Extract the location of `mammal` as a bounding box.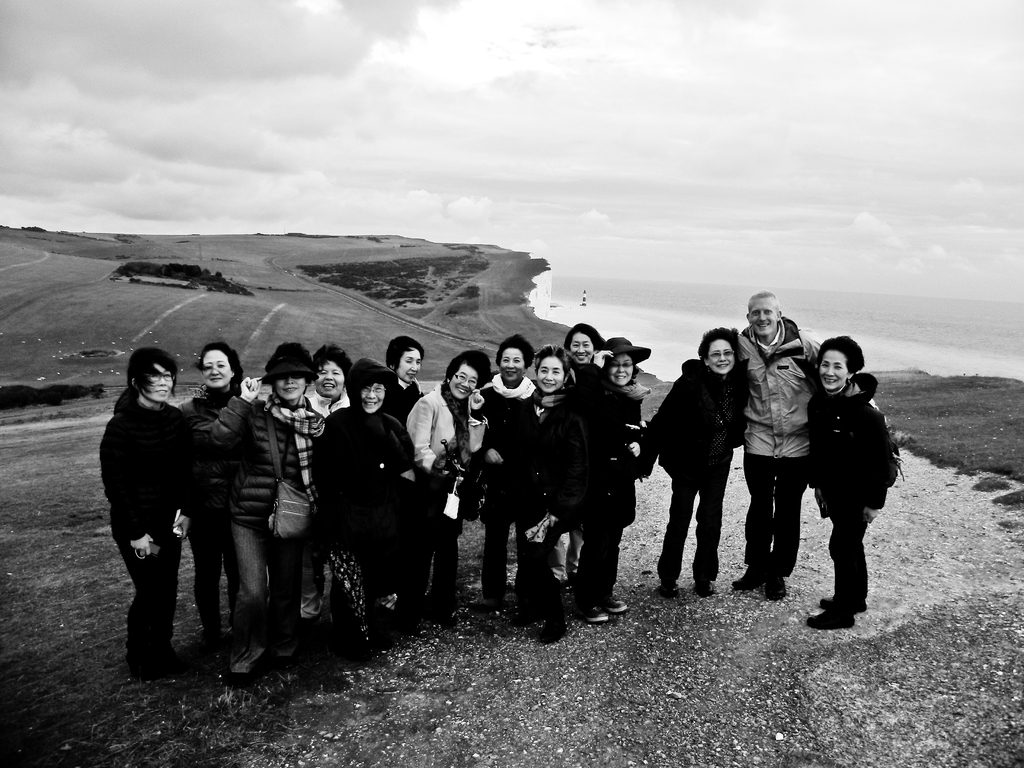
crop(316, 357, 429, 632).
